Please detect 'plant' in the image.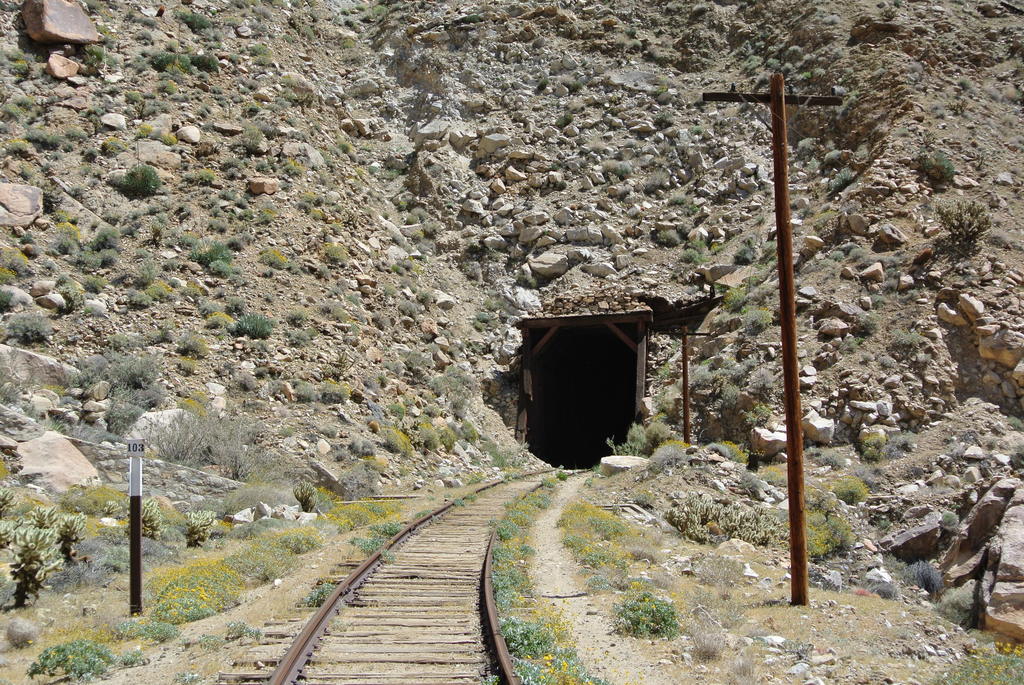
837, 87, 857, 114.
